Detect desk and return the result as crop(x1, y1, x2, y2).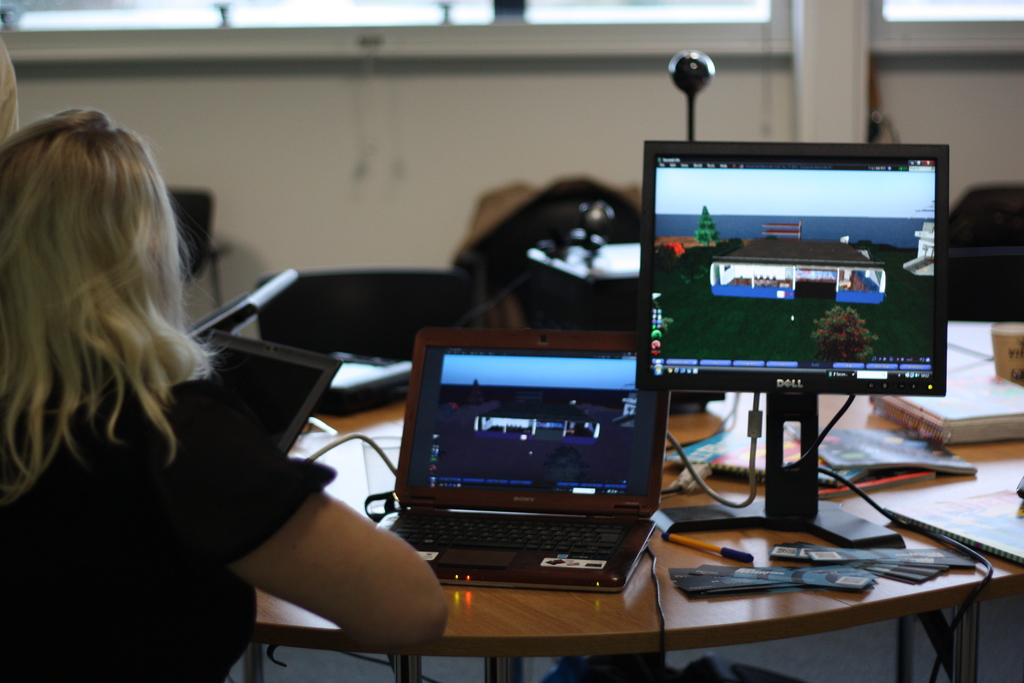
crop(259, 404, 1019, 678).
